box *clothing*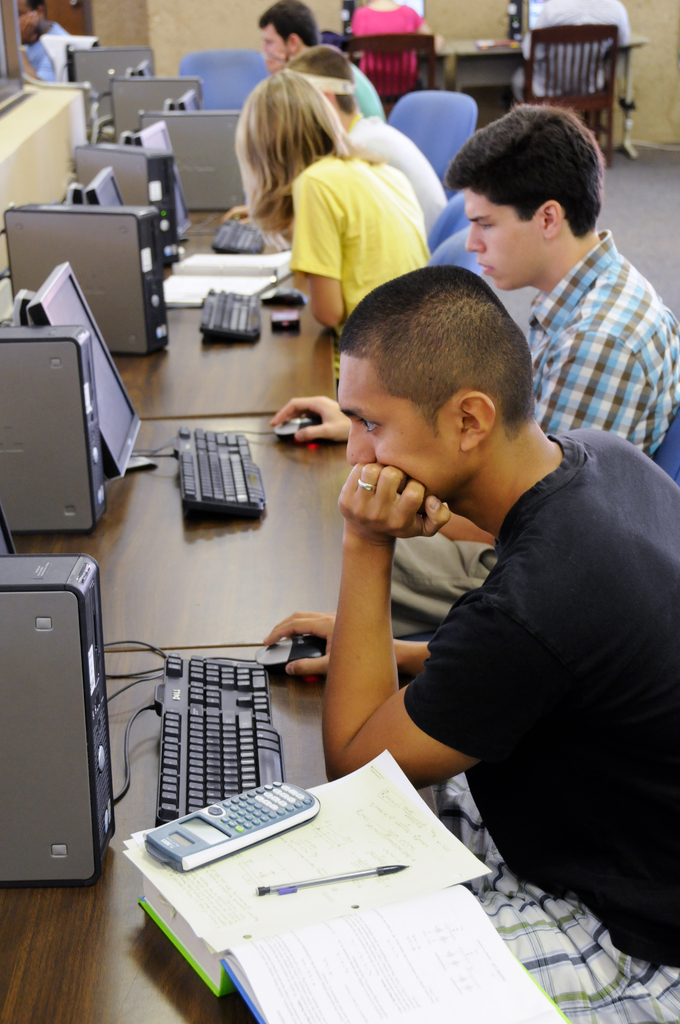
select_region(533, 225, 679, 444)
